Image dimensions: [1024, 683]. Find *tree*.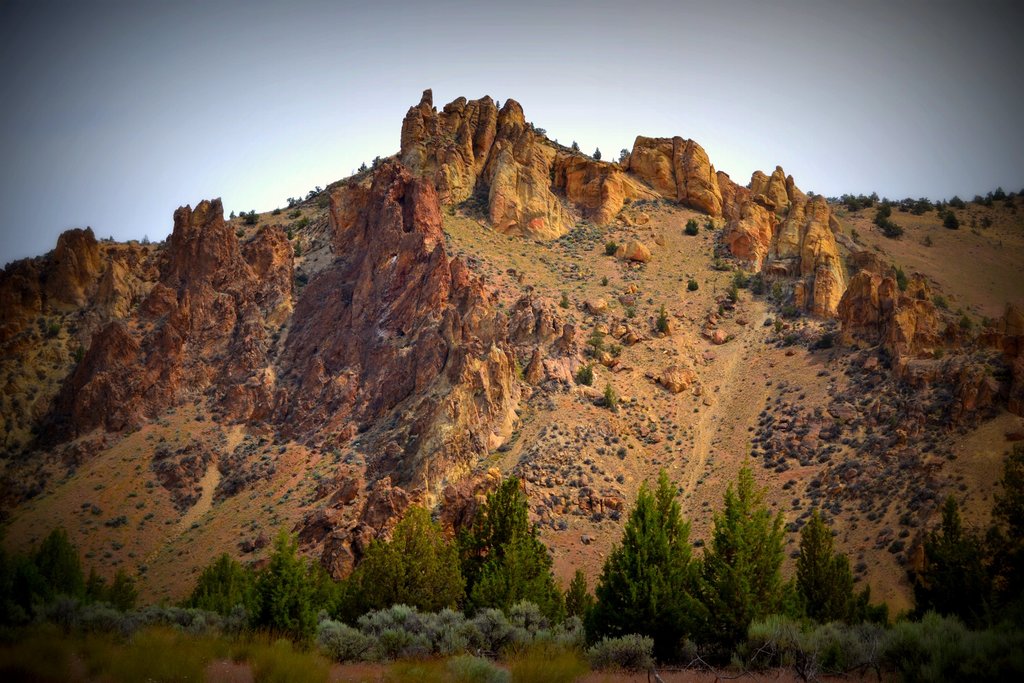
{"left": 227, "top": 208, "right": 237, "bottom": 220}.
